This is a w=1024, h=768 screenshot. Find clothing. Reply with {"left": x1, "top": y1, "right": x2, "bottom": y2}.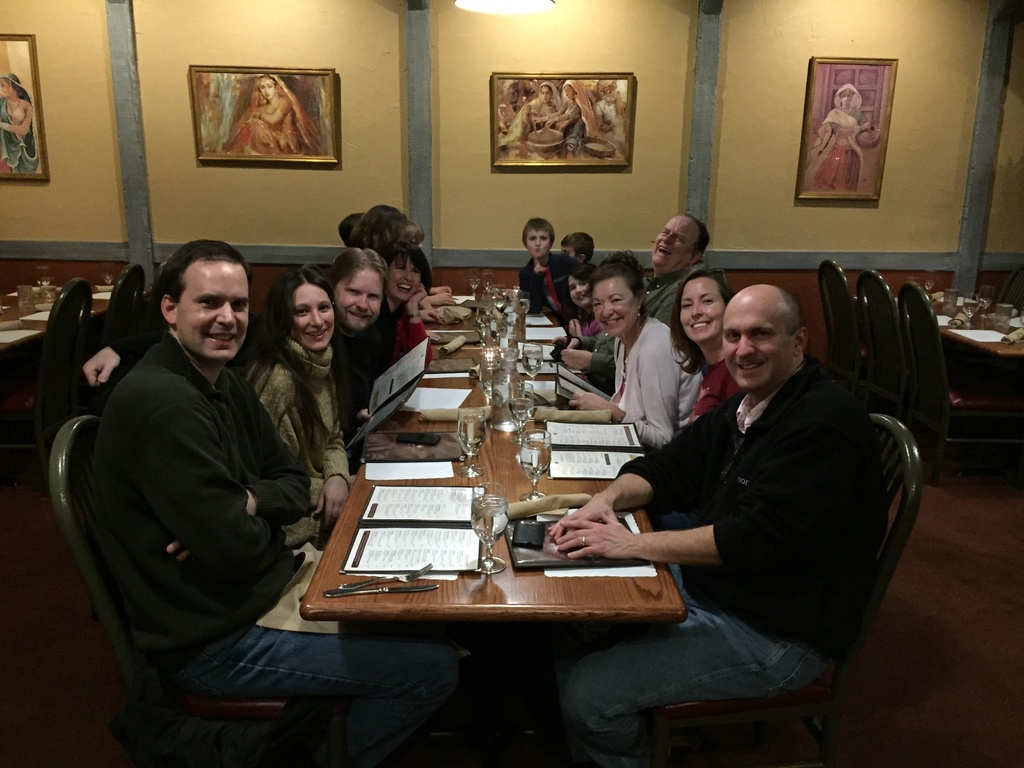
{"left": 520, "top": 253, "right": 578, "bottom": 315}.
